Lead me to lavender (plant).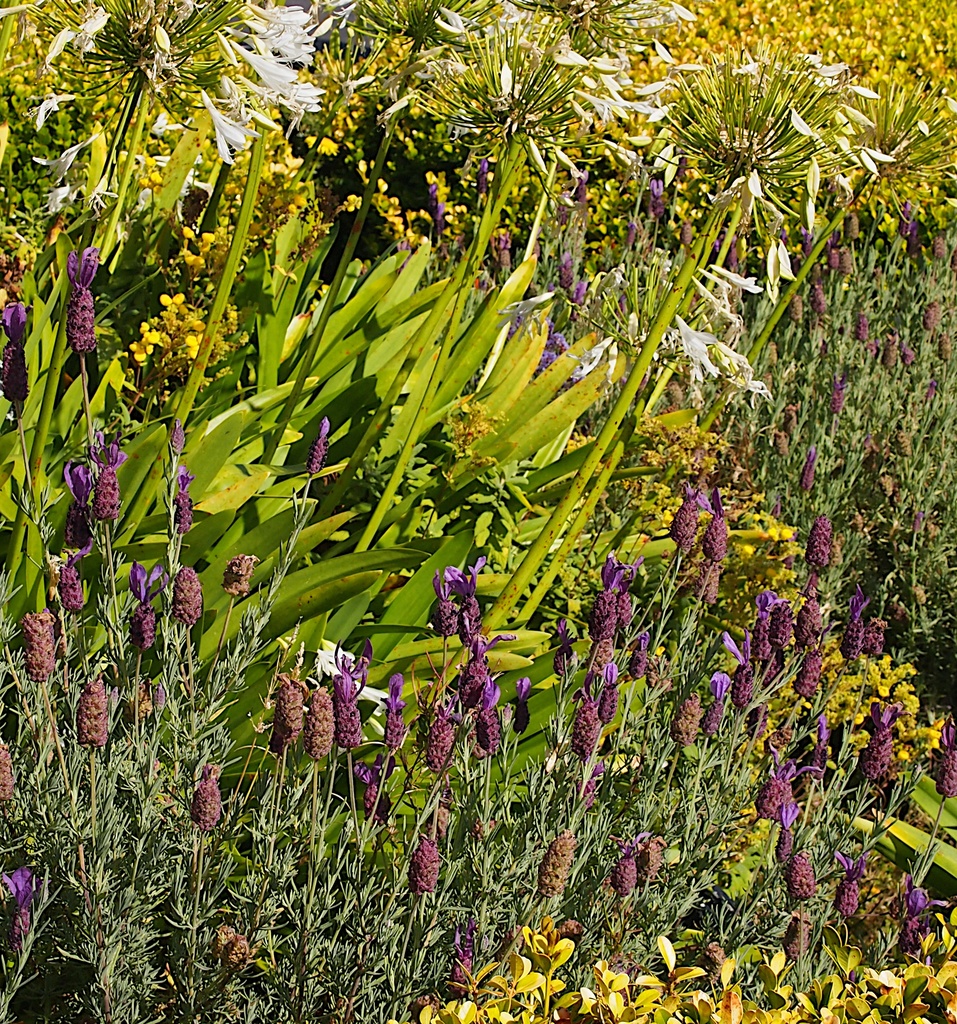
Lead to 773/598/801/662.
